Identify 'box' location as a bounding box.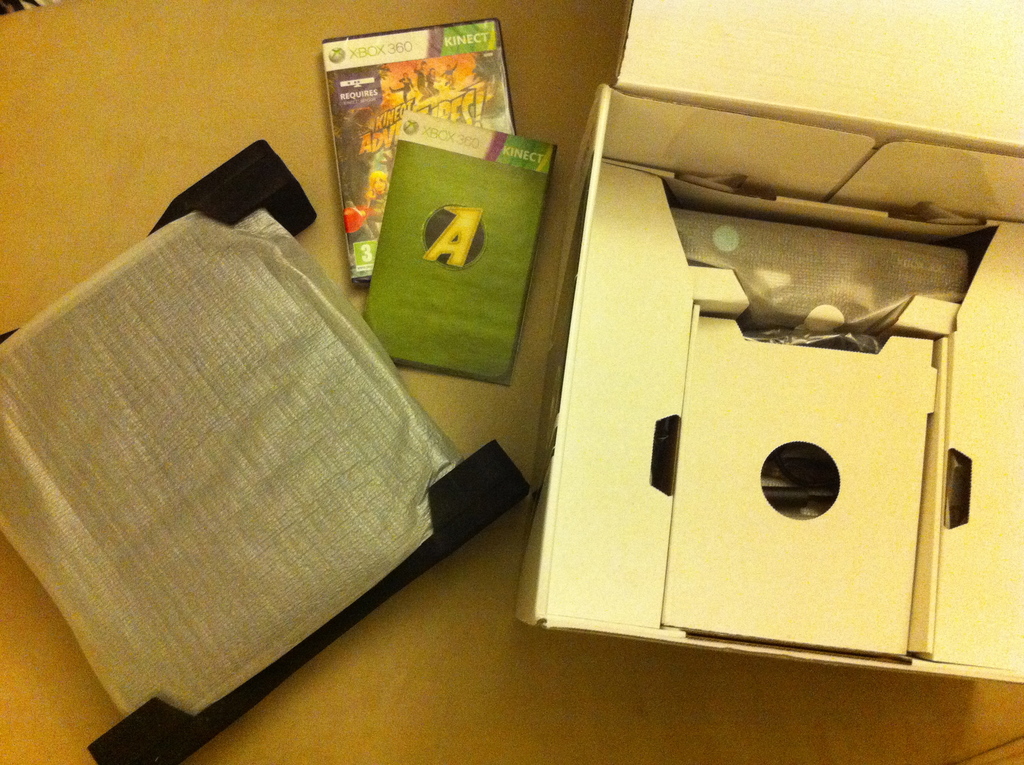
box=[518, 0, 1023, 688].
